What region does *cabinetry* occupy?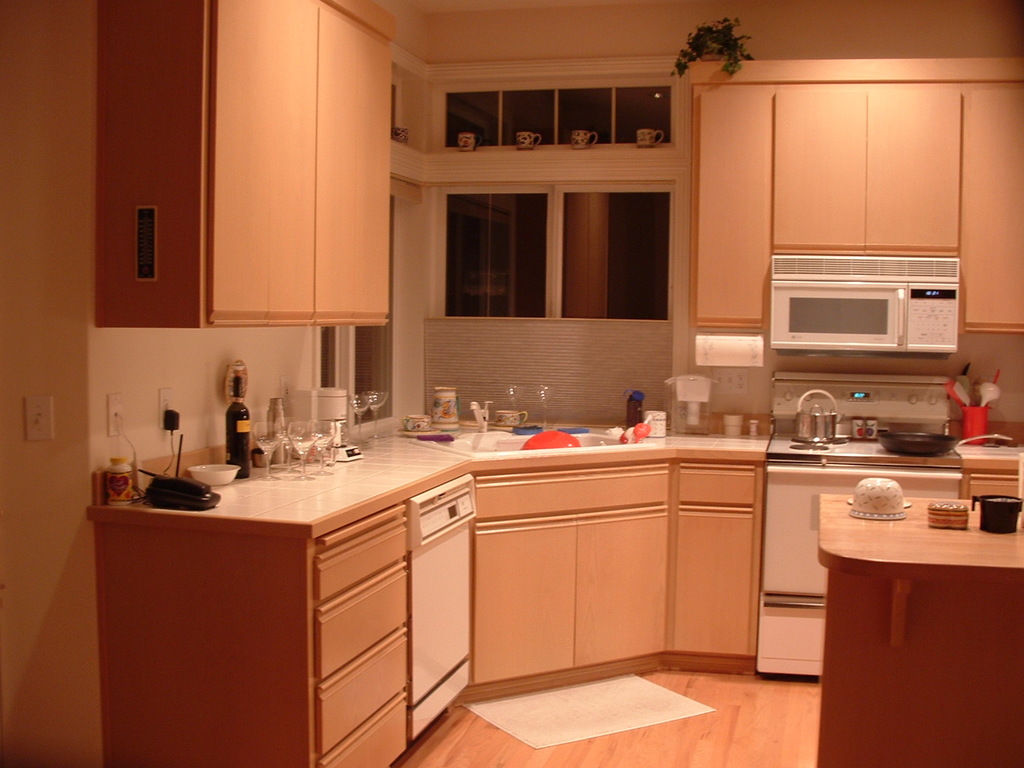
box(426, 72, 679, 335).
